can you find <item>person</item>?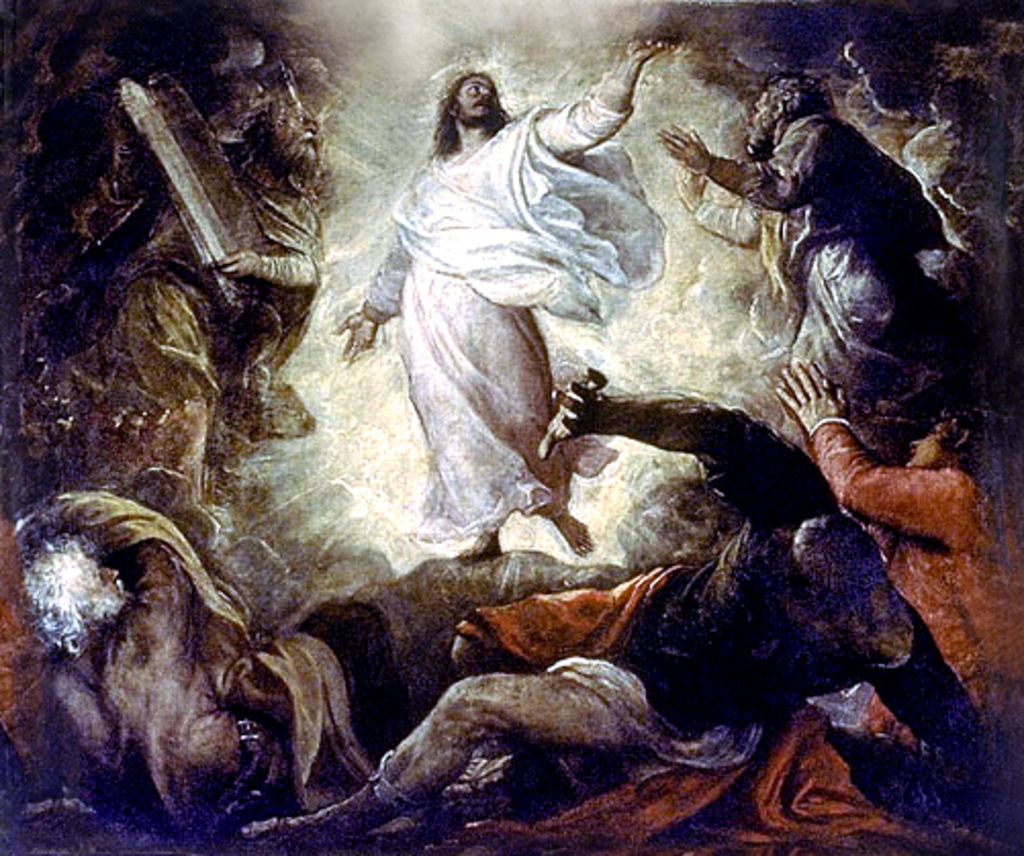
Yes, bounding box: (652, 94, 971, 415).
